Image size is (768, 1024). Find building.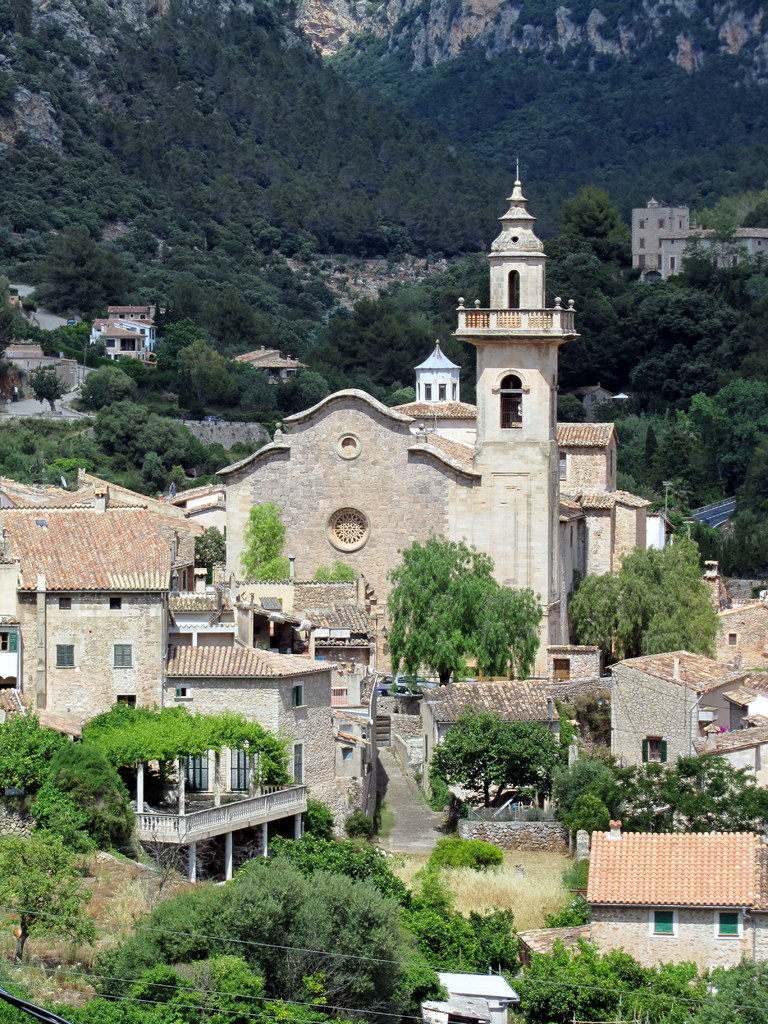
667:225:767:280.
